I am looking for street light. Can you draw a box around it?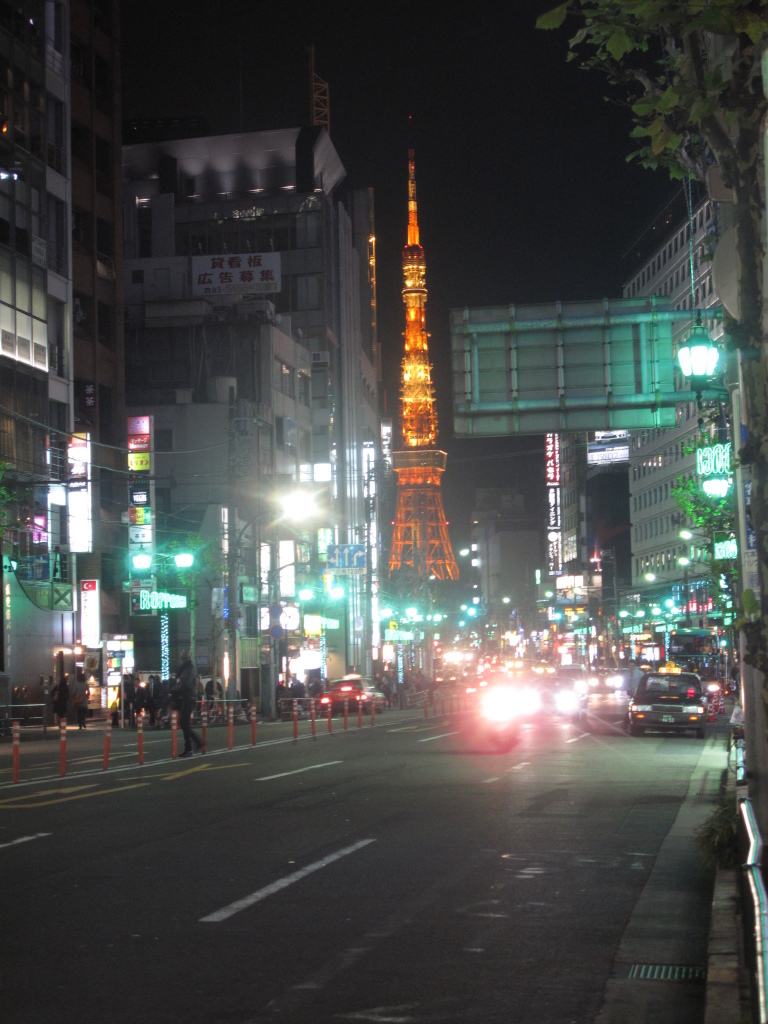
Sure, the bounding box is [673, 558, 709, 568].
